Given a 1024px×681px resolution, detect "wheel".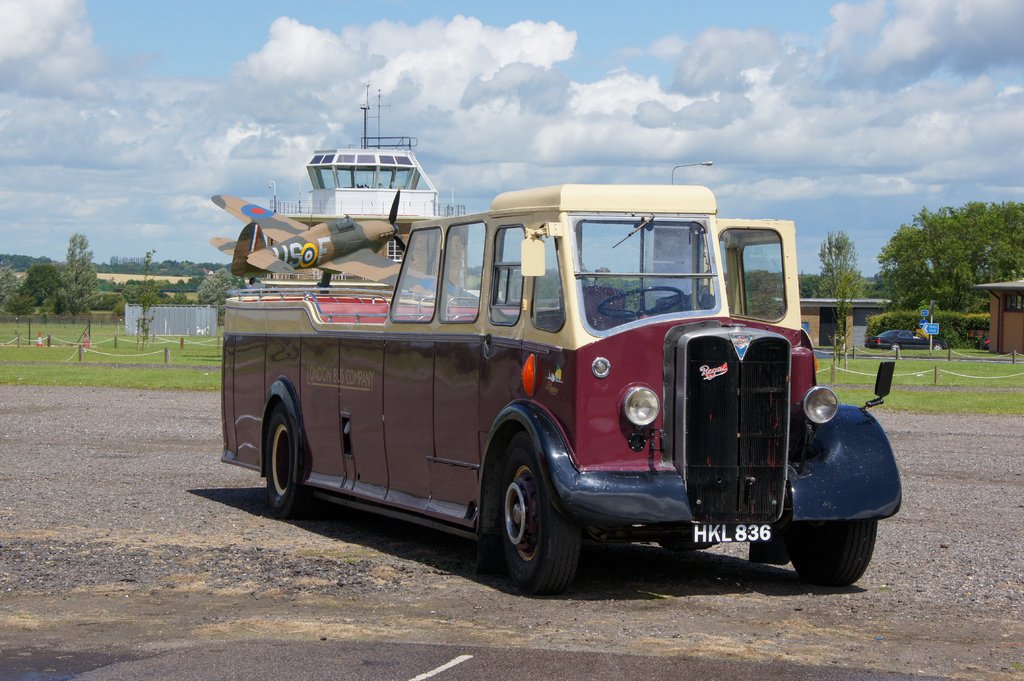
795 519 883 586.
